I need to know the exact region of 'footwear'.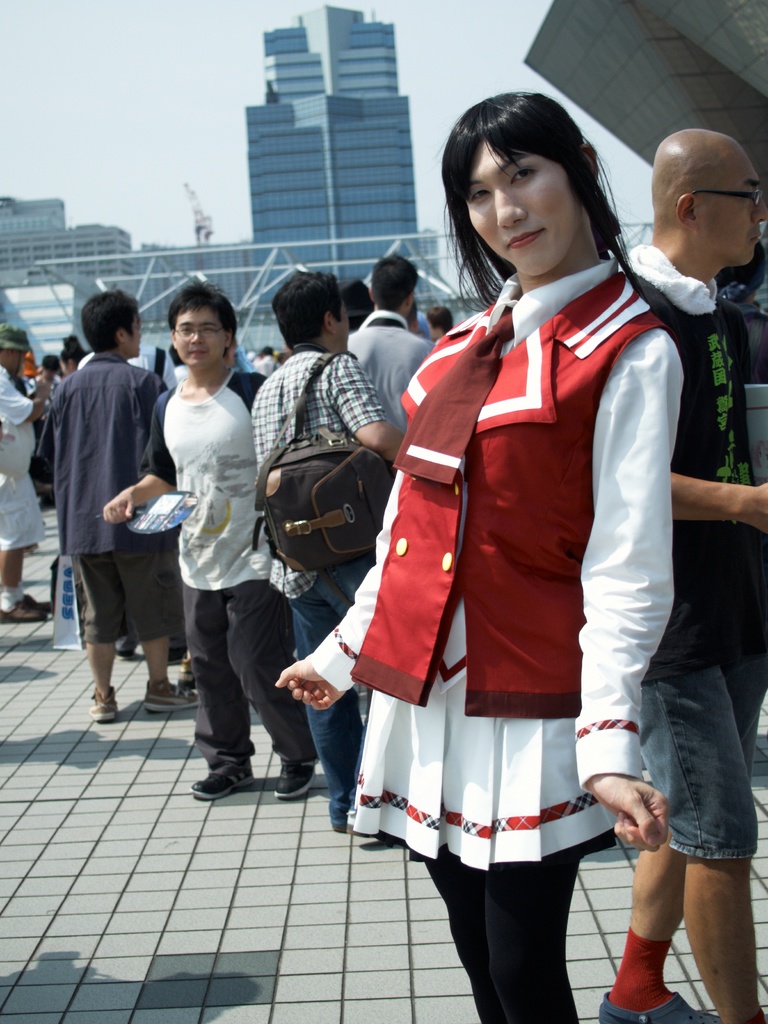
Region: (593, 988, 721, 1023).
